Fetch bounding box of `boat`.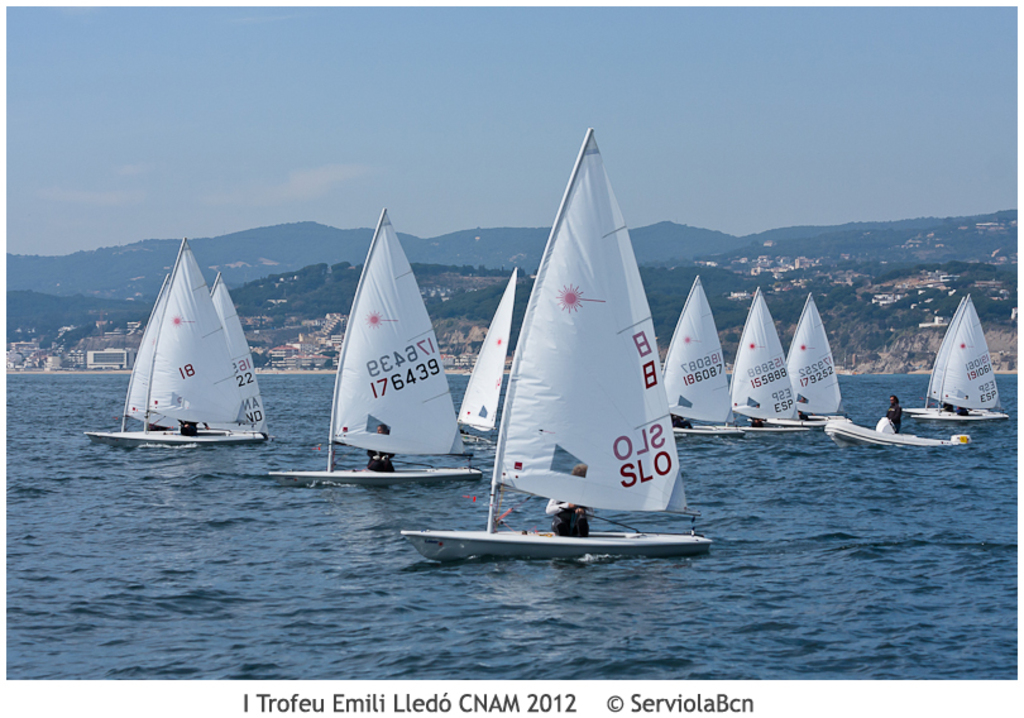
Bbox: 824:413:973:447.
